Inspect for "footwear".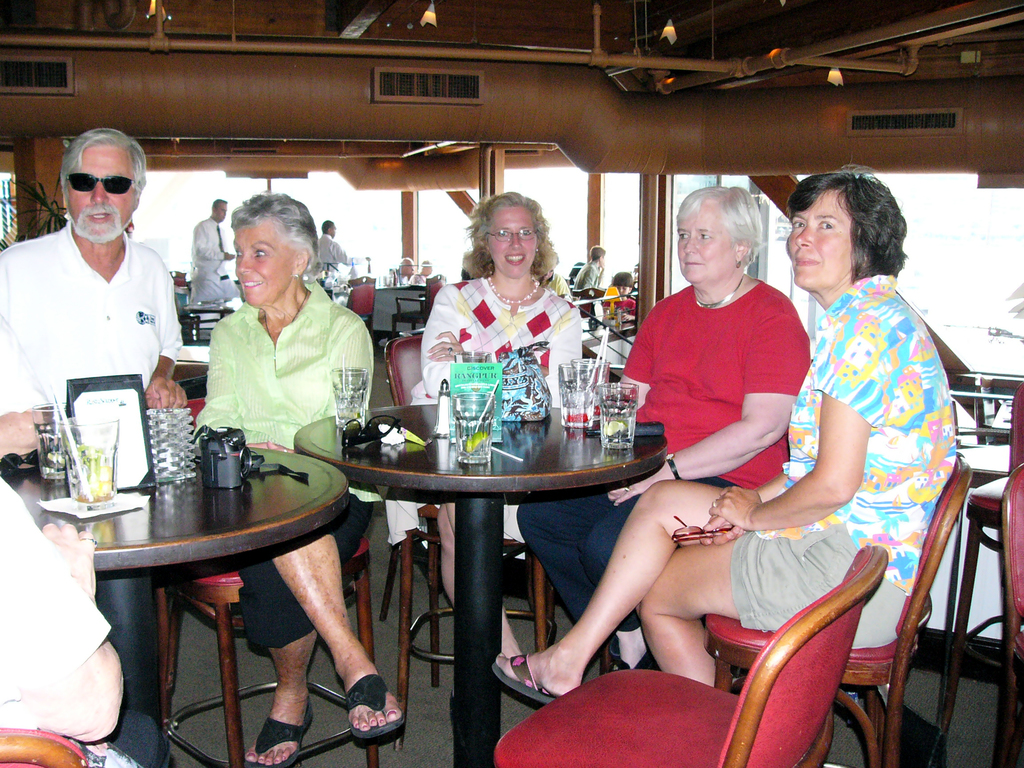
Inspection: x1=490 y1=651 x2=559 y2=707.
